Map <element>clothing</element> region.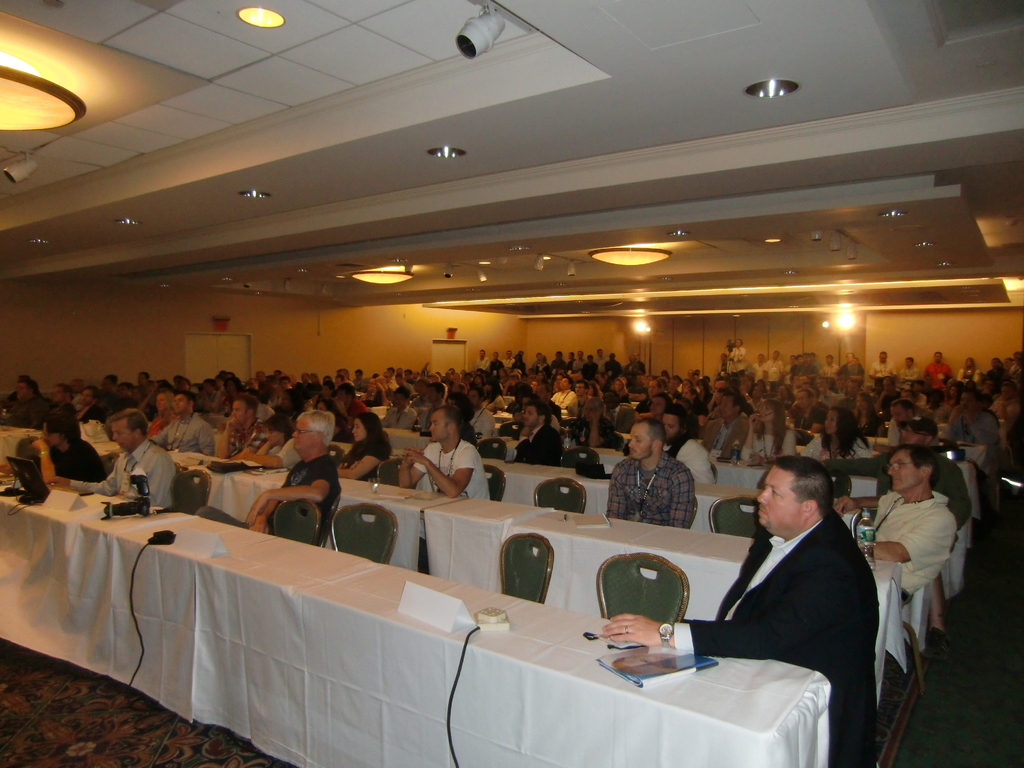
Mapped to [705, 418, 744, 452].
